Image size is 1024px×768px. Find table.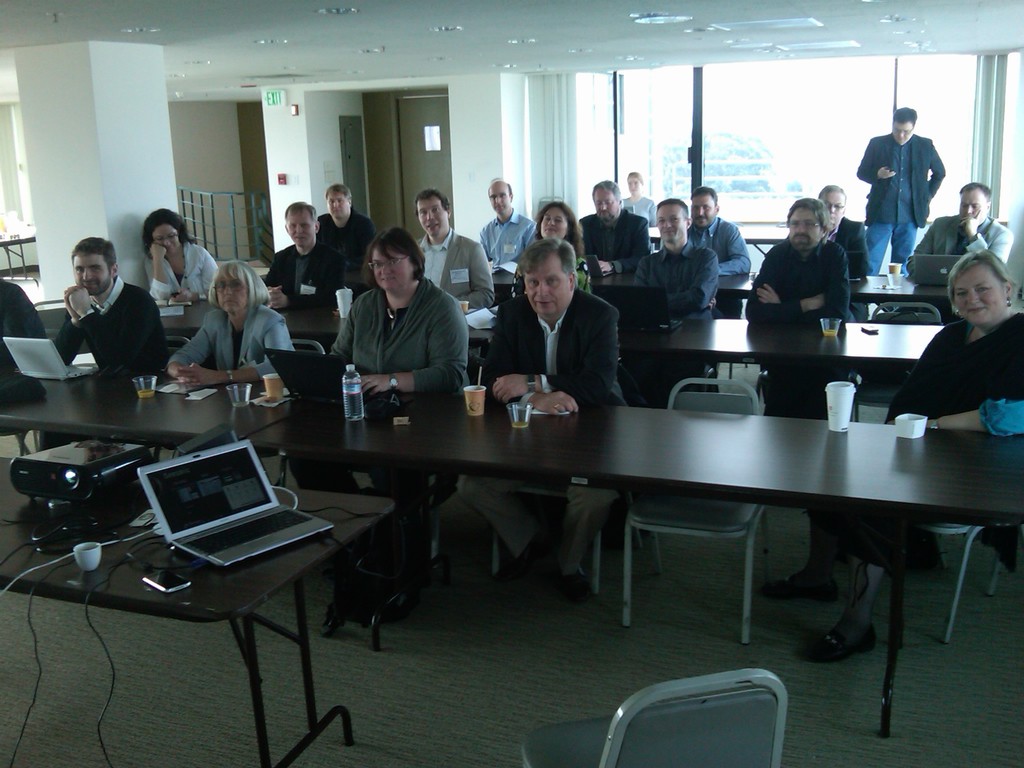
crop(244, 389, 1023, 736).
